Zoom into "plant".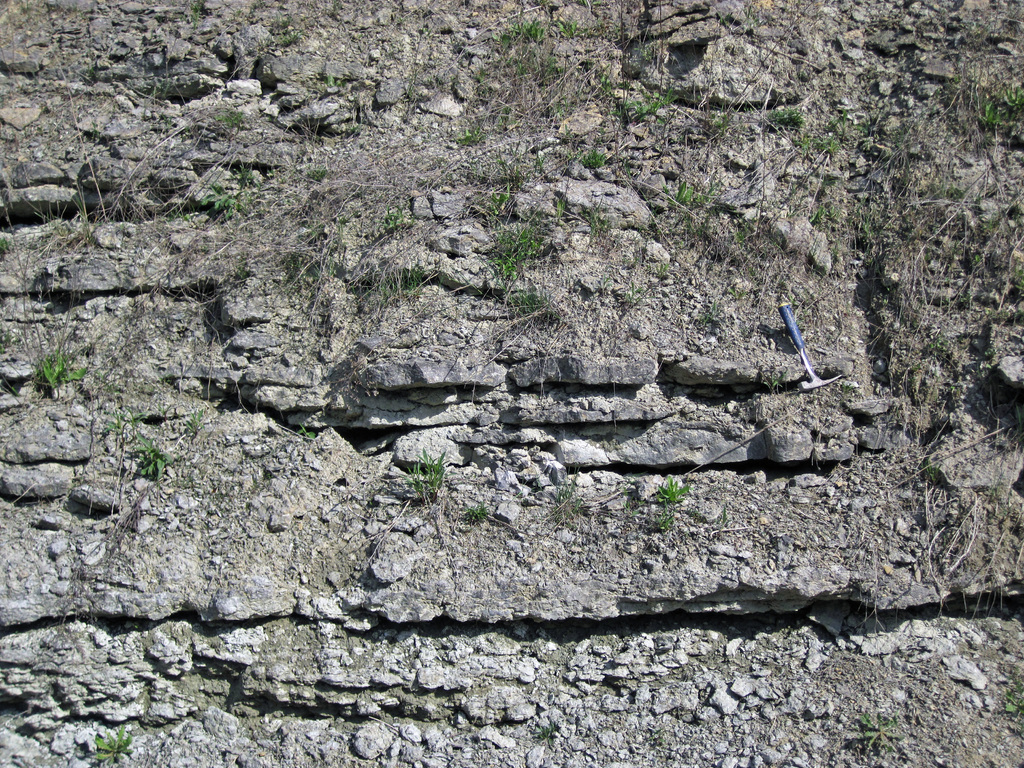
Zoom target: [x1=502, y1=470, x2=542, y2=509].
